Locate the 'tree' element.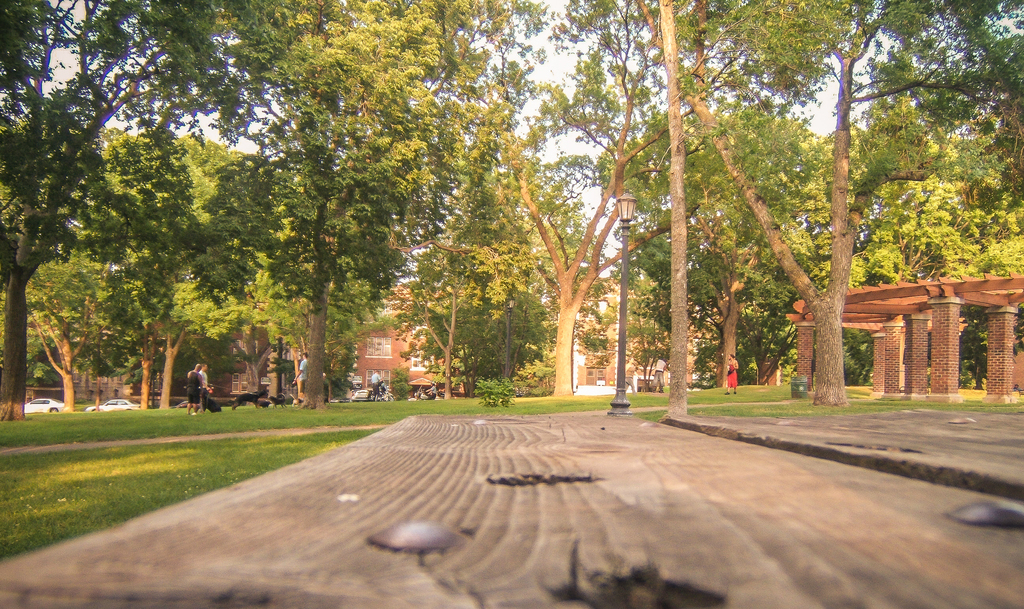
Element bbox: detection(94, 136, 271, 414).
